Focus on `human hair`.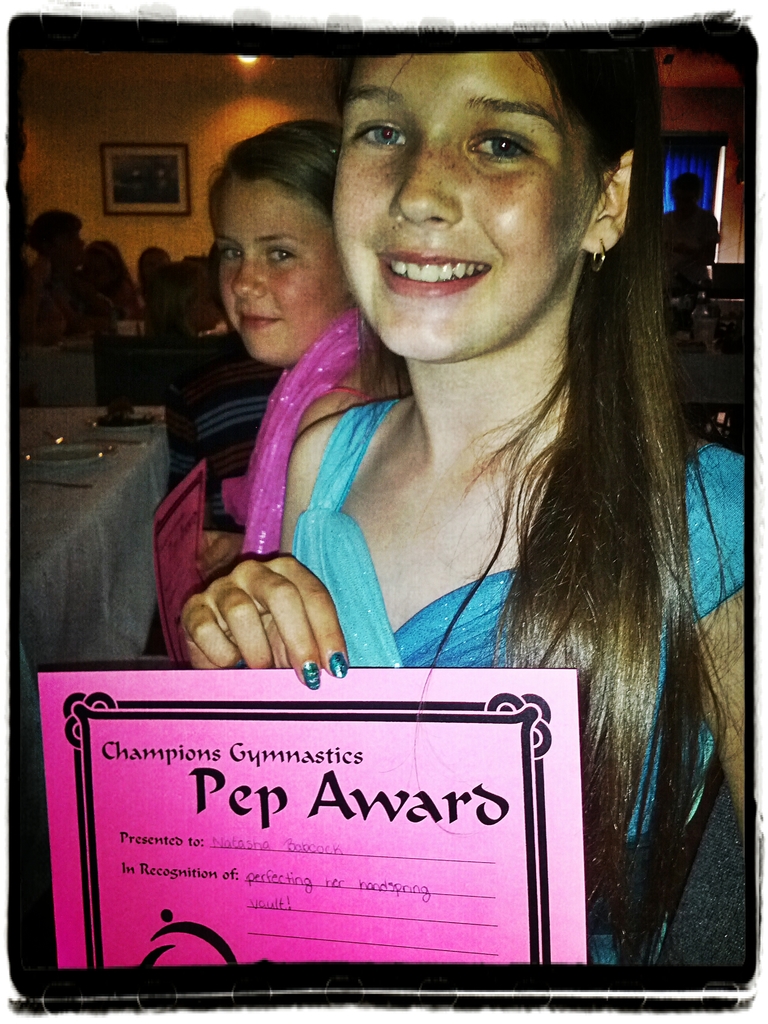
Focused at pyautogui.locateOnScreen(330, 38, 749, 951).
